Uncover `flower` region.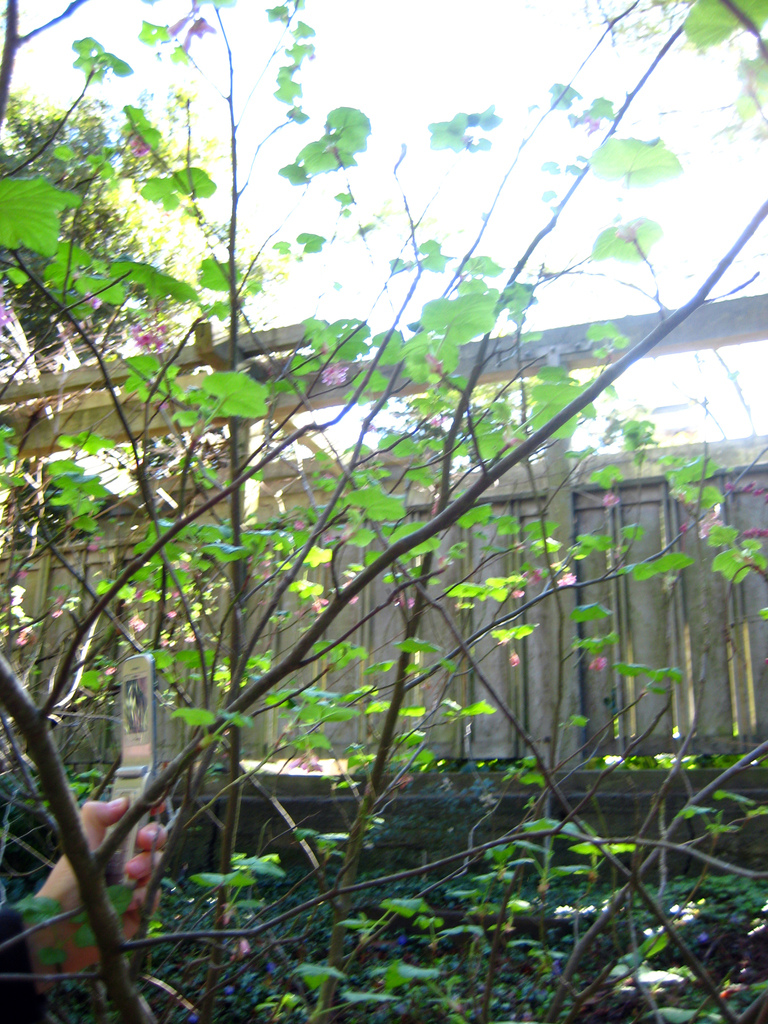
Uncovered: pyautogui.locateOnScreen(325, 358, 351, 384).
